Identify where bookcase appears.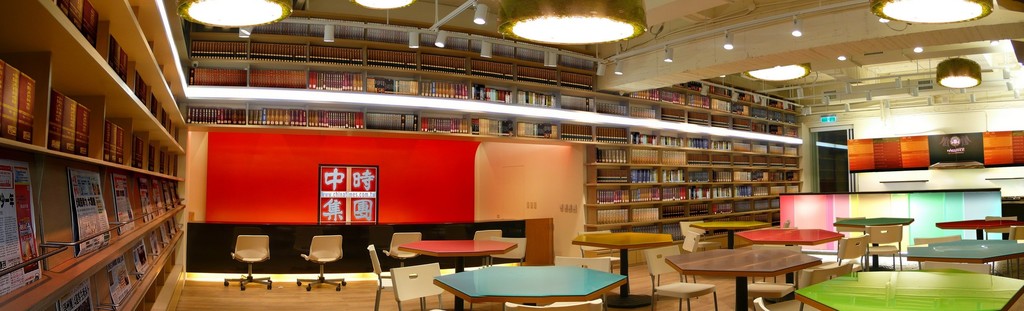
Appears at [7,35,198,310].
